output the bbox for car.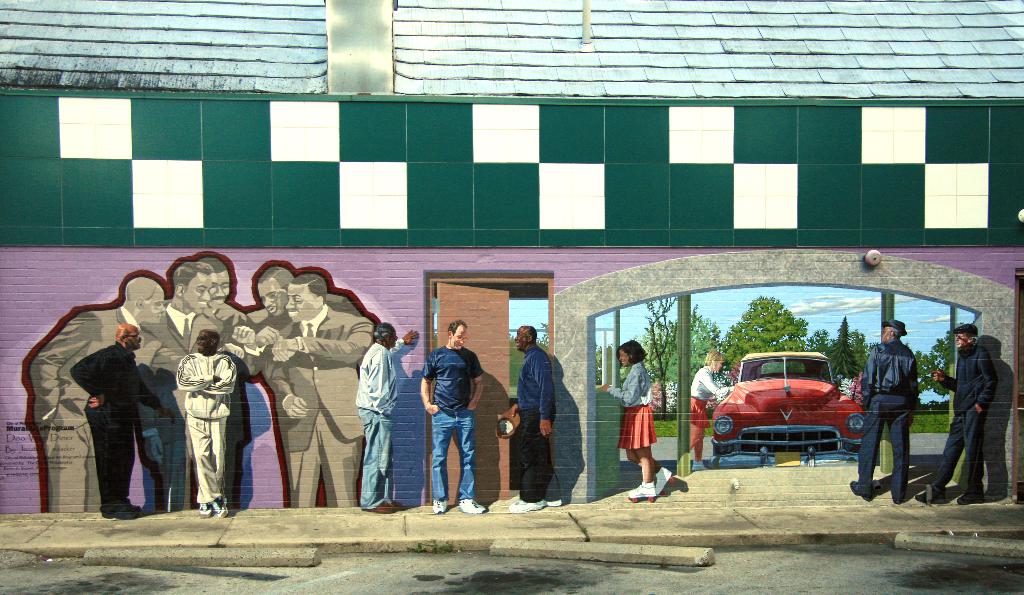
[702,349,867,468].
